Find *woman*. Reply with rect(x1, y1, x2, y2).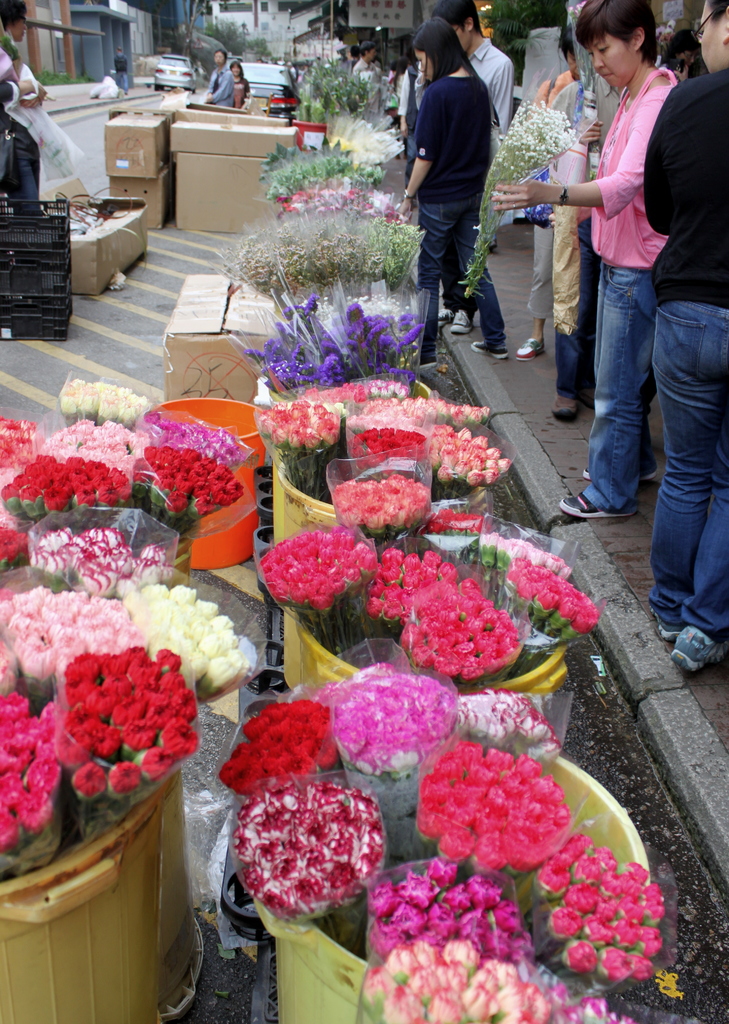
rect(225, 56, 250, 111).
